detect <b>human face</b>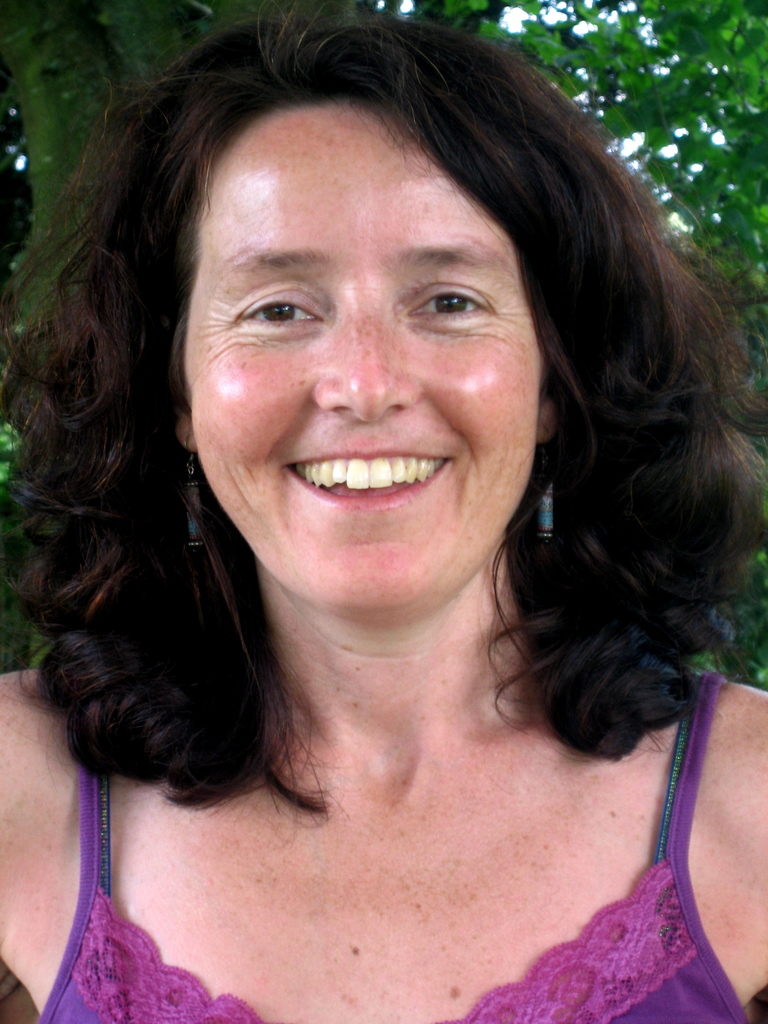
box=[184, 105, 548, 614]
